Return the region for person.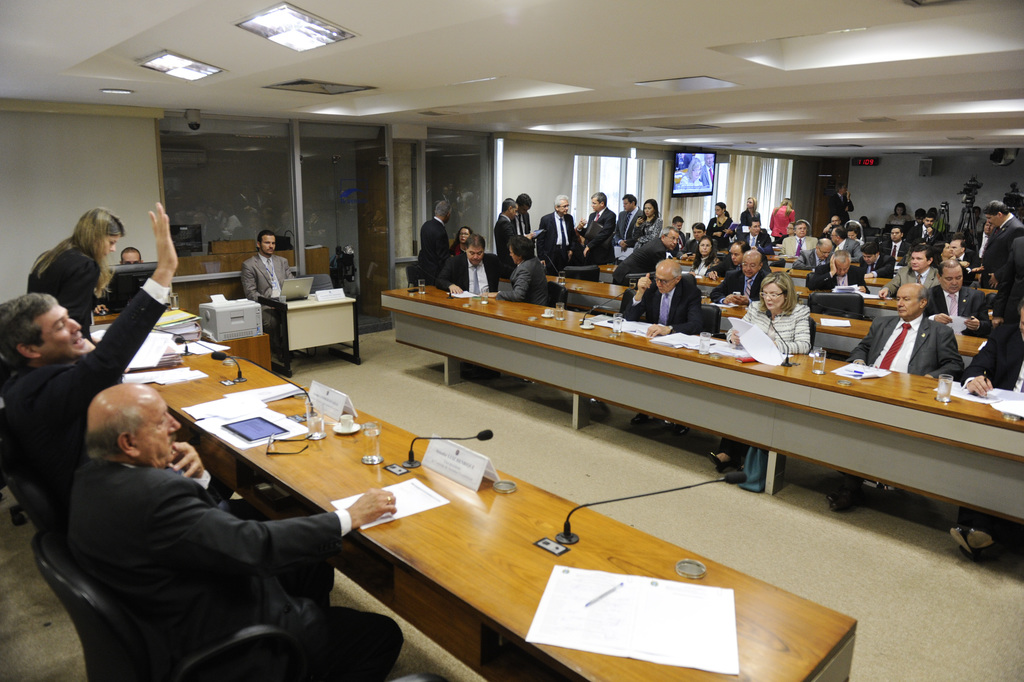
[968,288,1023,403].
